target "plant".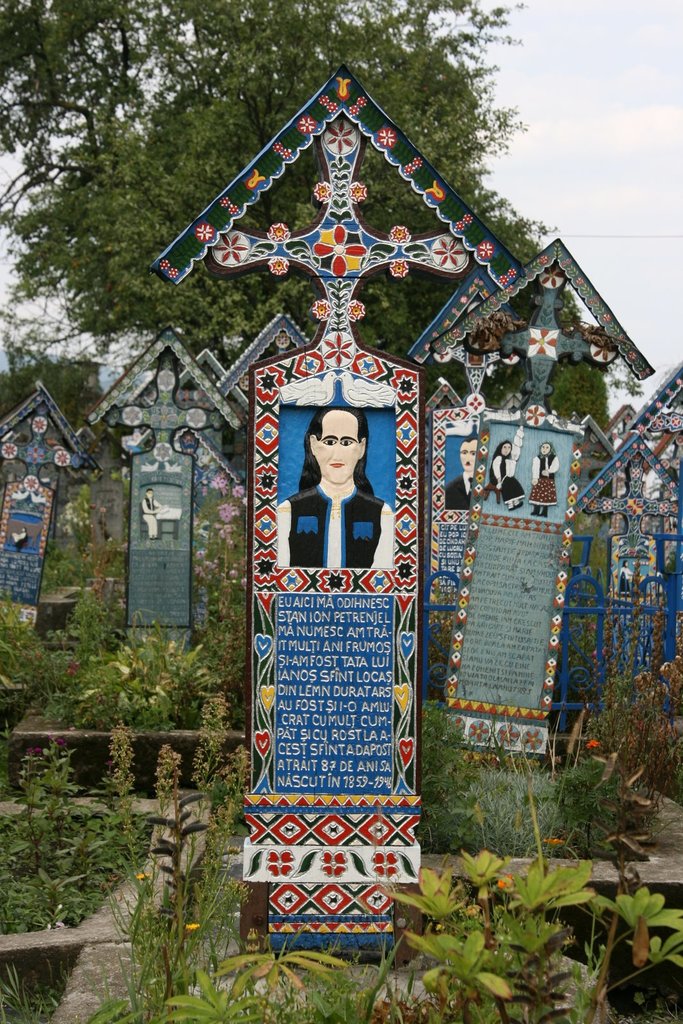
Target region: rect(47, 484, 94, 588).
